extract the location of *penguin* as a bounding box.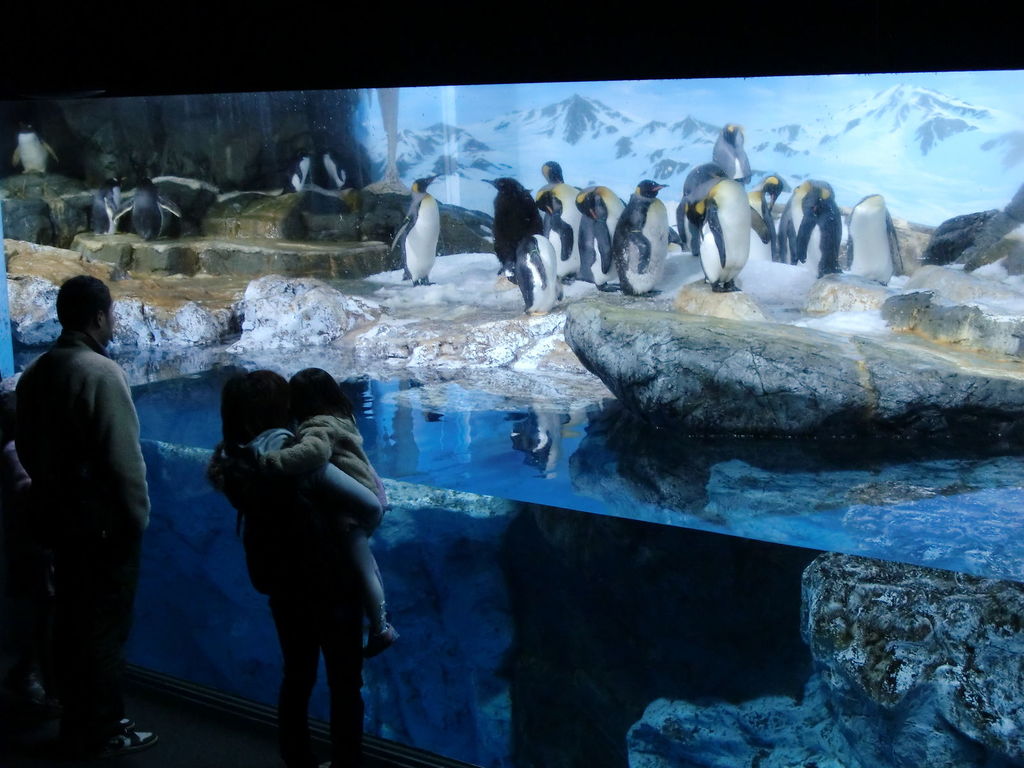
locate(579, 181, 634, 287).
